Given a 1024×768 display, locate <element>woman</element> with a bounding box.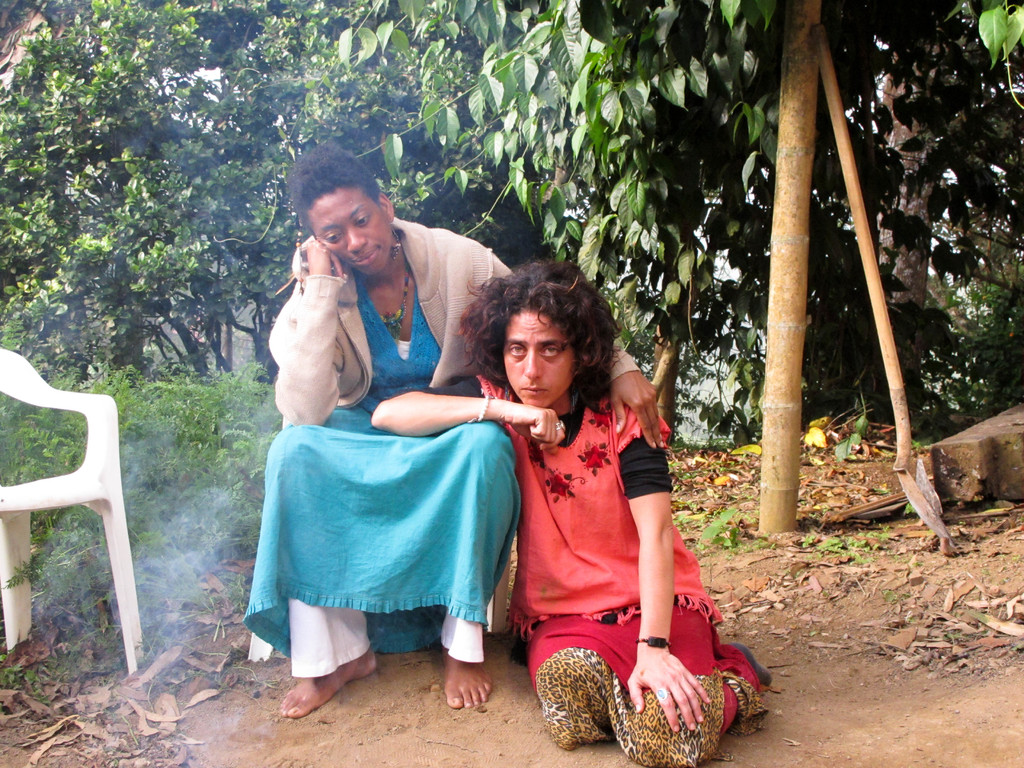
Located: x1=369 y1=262 x2=778 y2=767.
